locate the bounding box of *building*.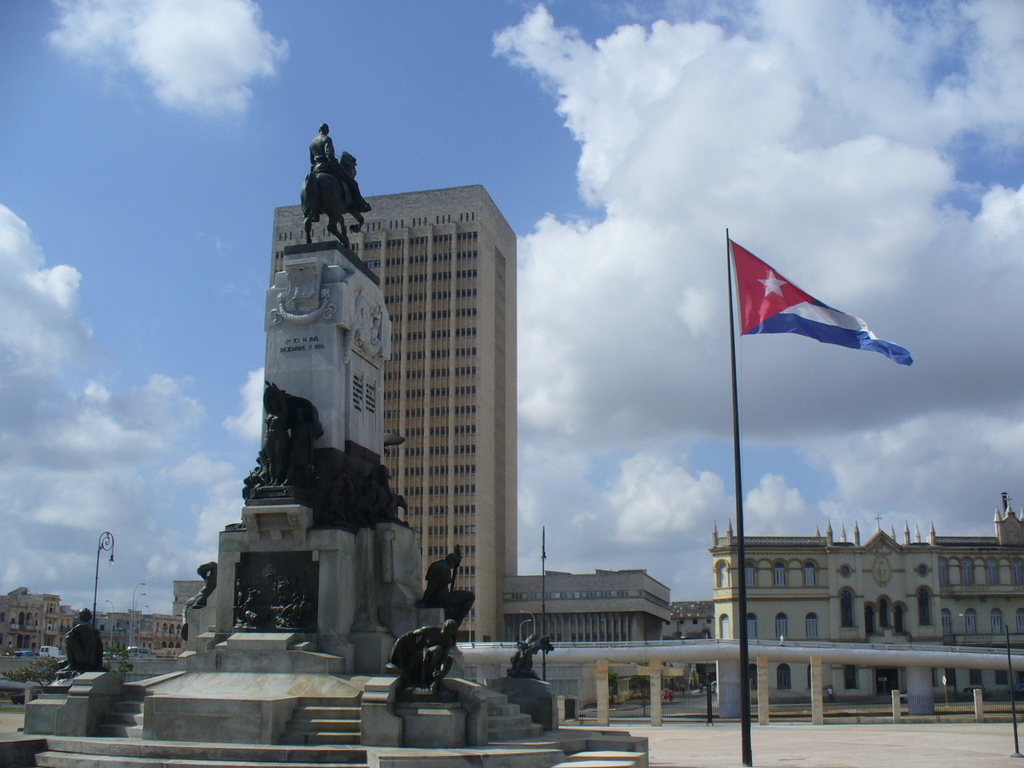
Bounding box: select_region(709, 496, 1023, 704).
